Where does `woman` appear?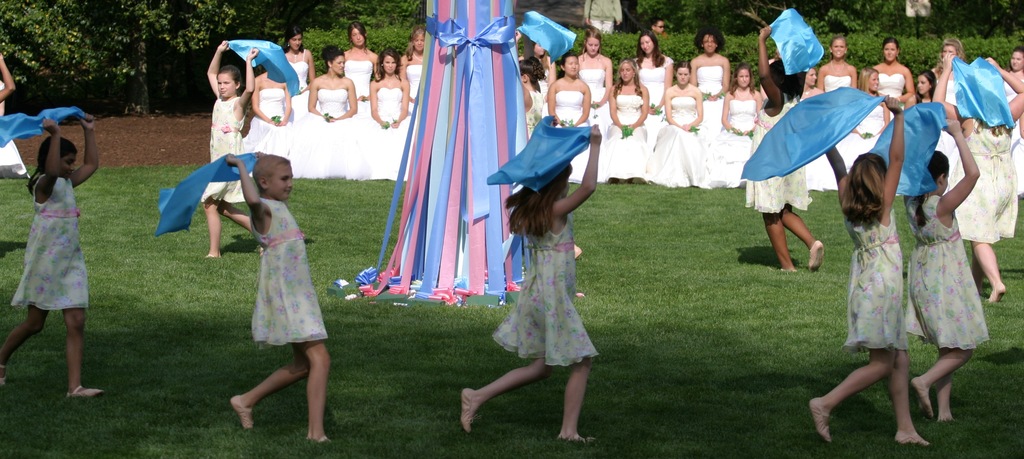
Appears at [645, 61, 702, 186].
